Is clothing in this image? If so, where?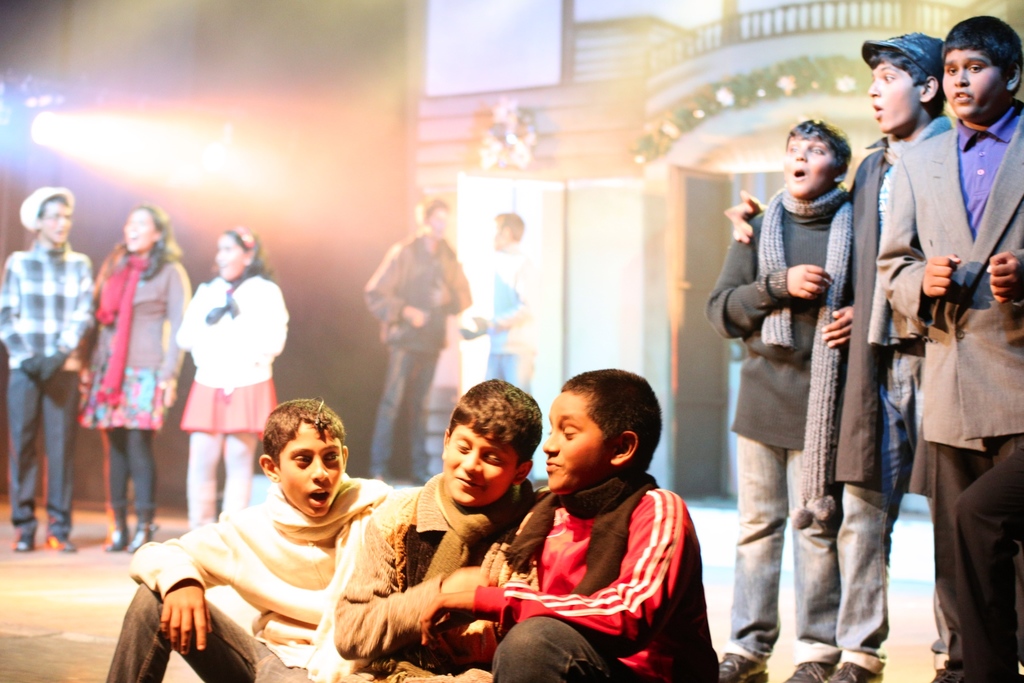
Yes, at crop(115, 483, 380, 682).
